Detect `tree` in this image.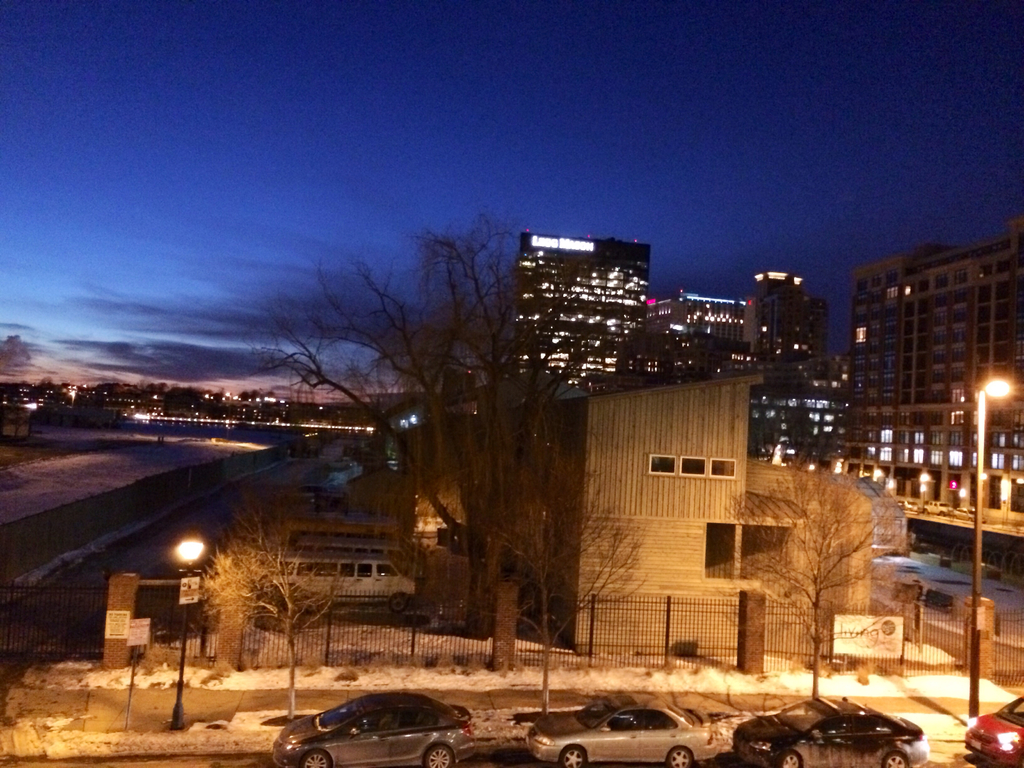
Detection: select_region(230, 209, 639, 678).
